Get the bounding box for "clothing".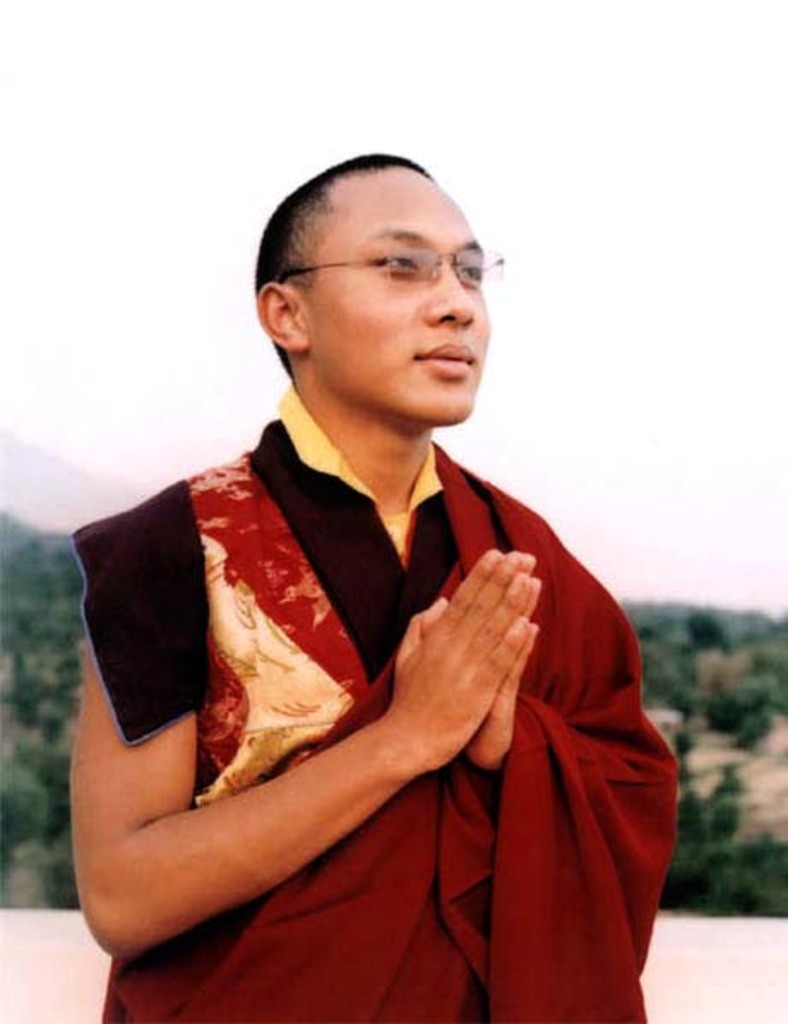
box(93, 390, 648, 1023).
